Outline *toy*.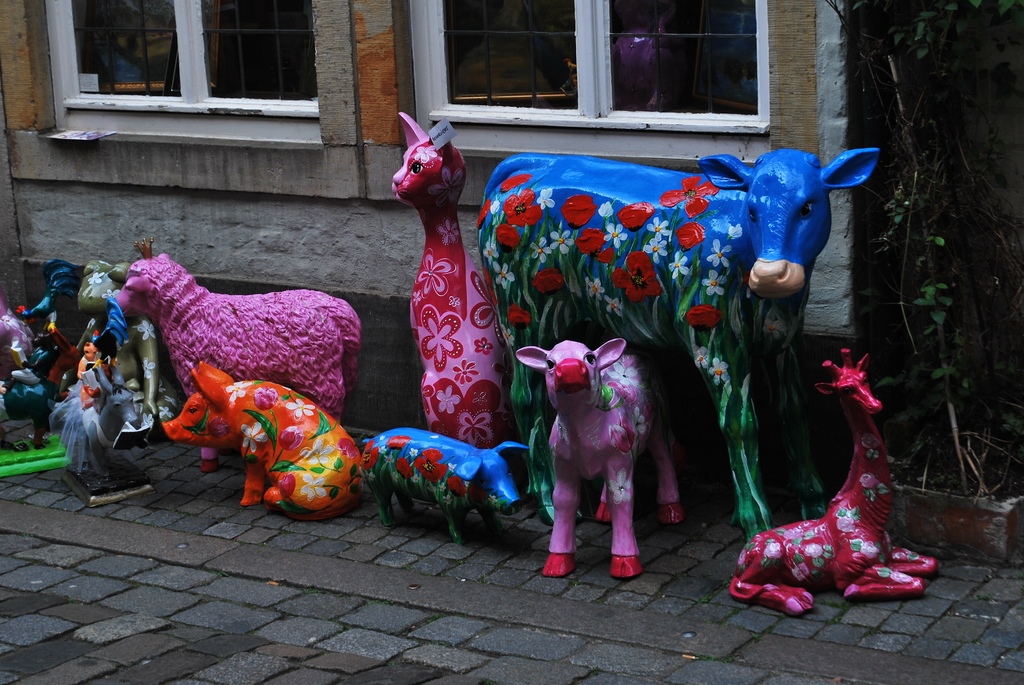
Outline: 358,425,529,541.
